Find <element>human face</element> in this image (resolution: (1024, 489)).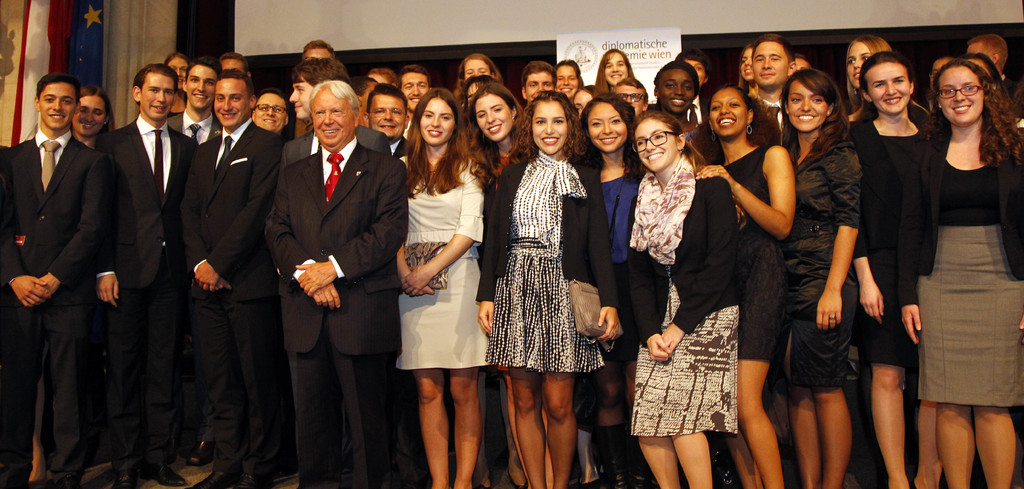
Rect(573, 91, 594, 120).
